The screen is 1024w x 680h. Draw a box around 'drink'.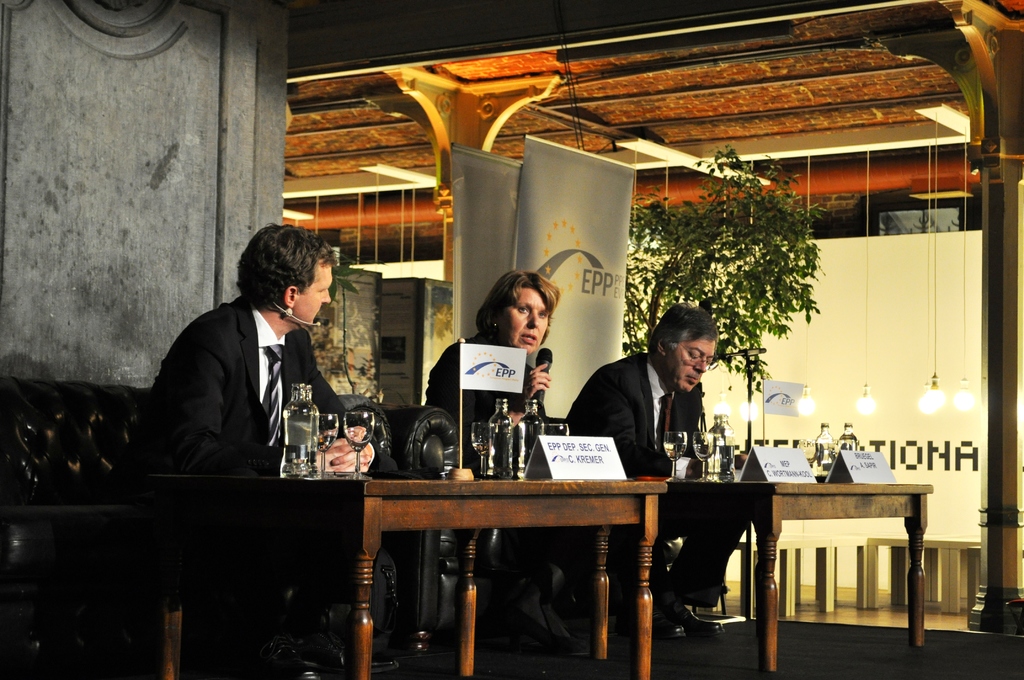
bbox=(486, 407, 514, 476).
